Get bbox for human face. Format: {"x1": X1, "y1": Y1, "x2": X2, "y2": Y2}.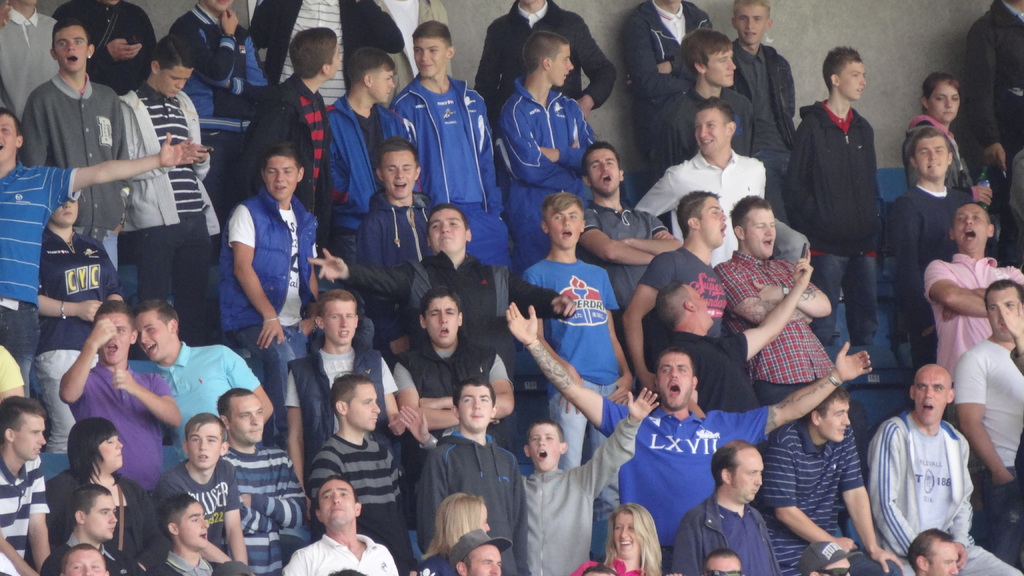
{"x1": 52, "y1": 198, "x2": 79, "y2": 224}.
